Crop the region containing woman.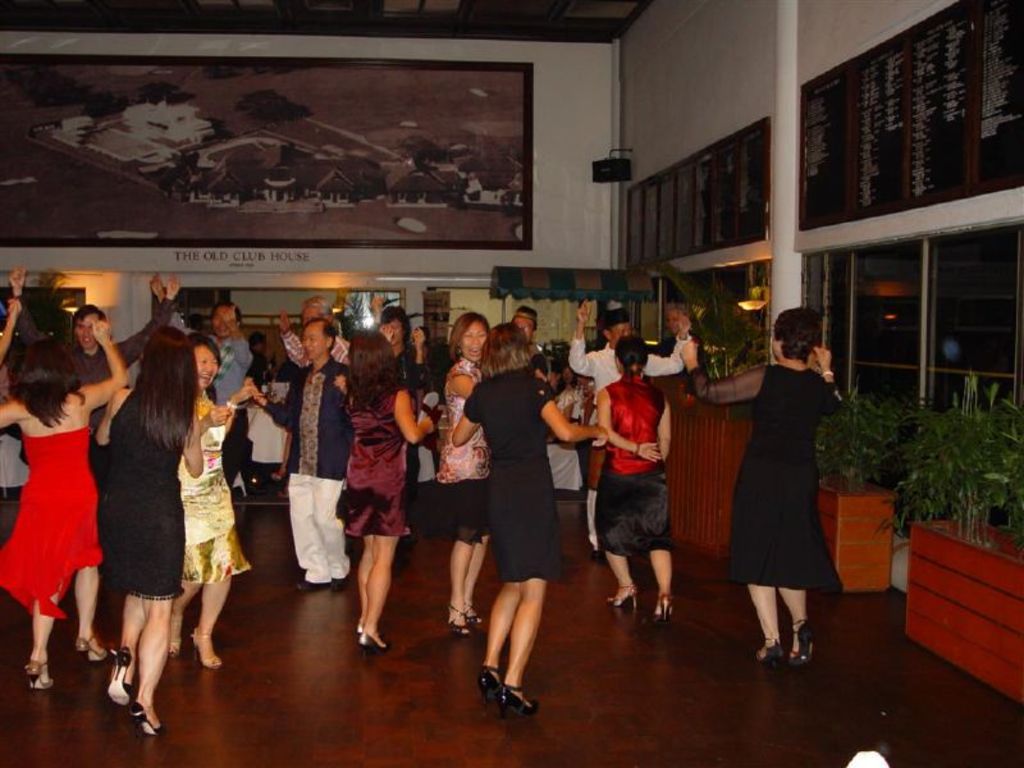
Crop region: <region>0, 320, 131, 701</region>.
